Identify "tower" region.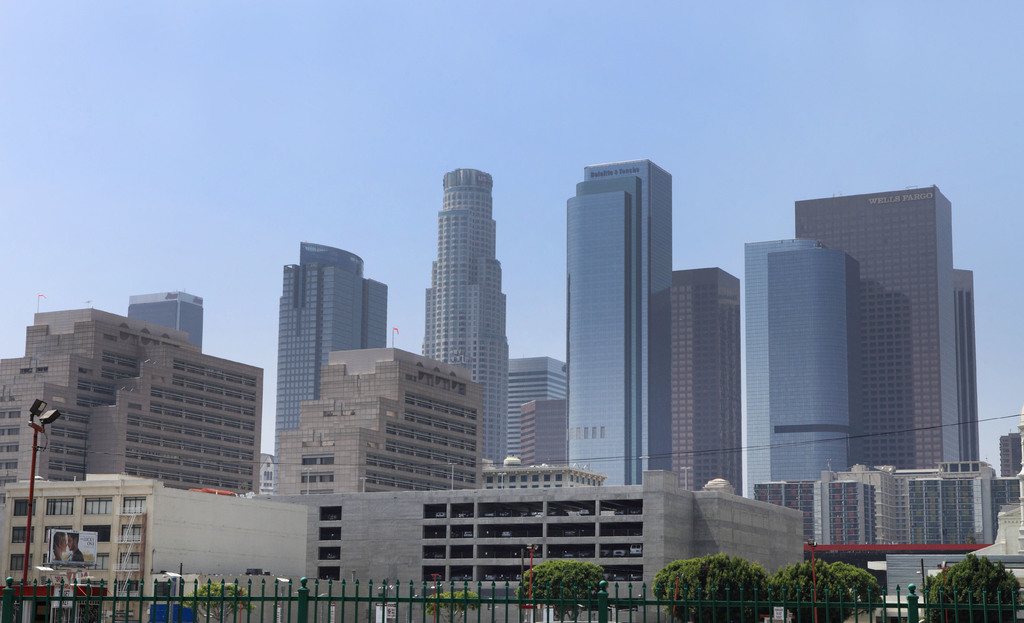
Region: (left=744, top=243, right=849, bottom=501).
